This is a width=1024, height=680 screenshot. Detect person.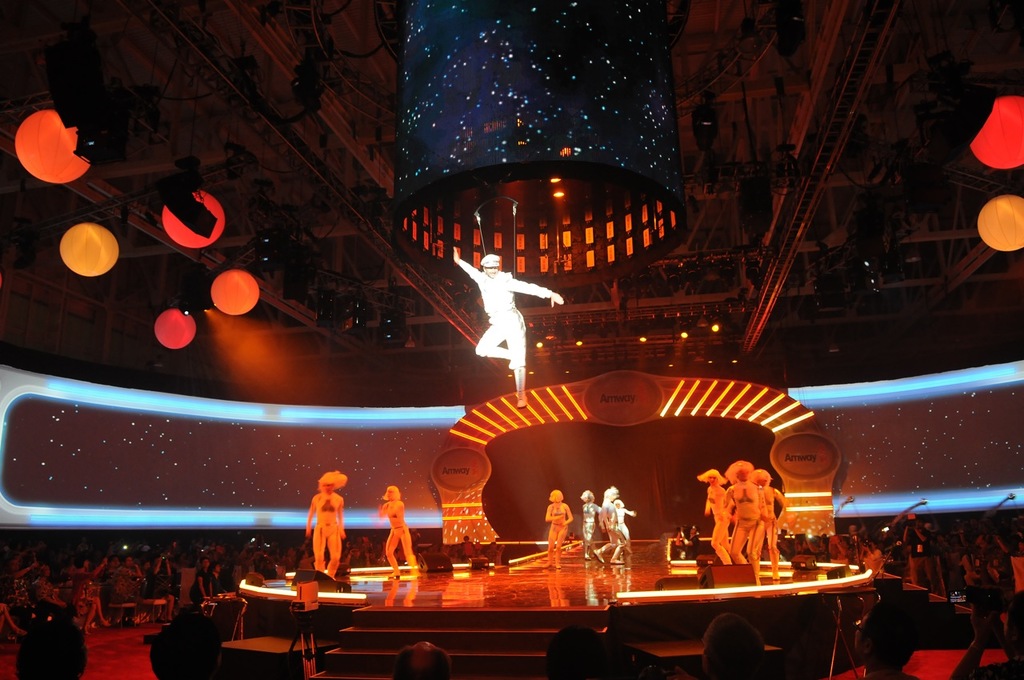
crop(453, 250, 566, 405).
